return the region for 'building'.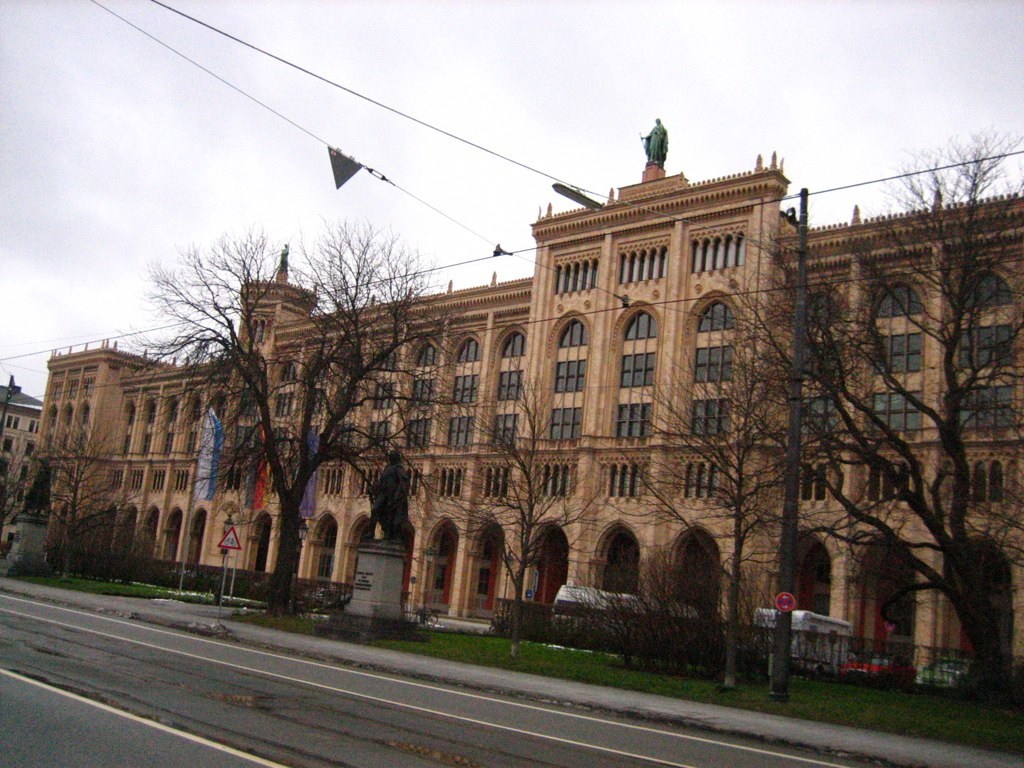
BBox(0, 377, 44, 523).
